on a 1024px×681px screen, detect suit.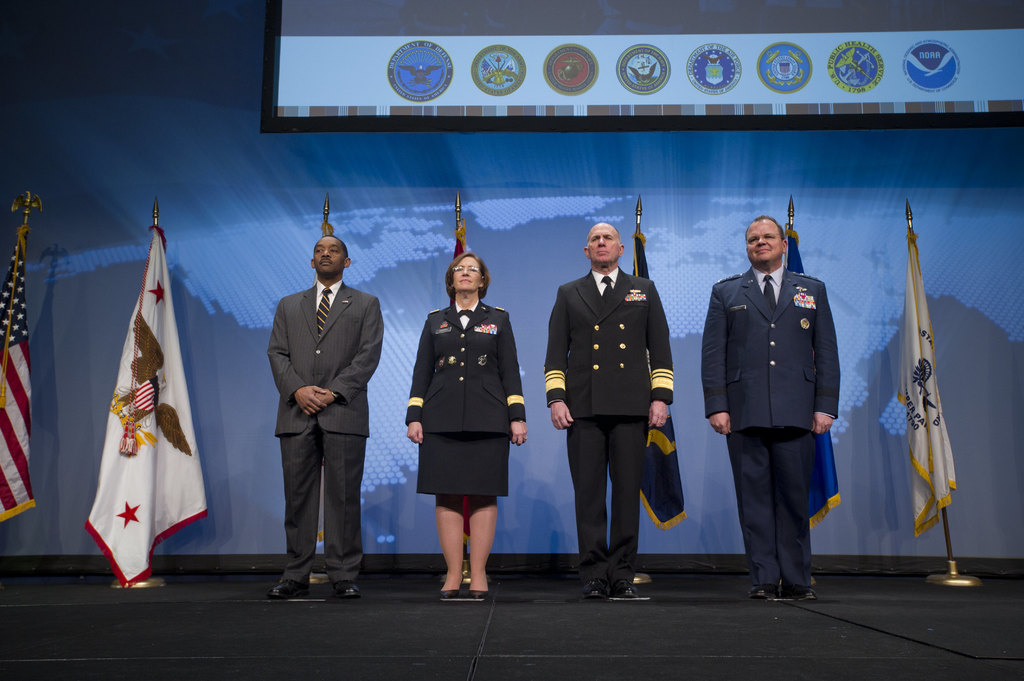
408/298/525/495.
